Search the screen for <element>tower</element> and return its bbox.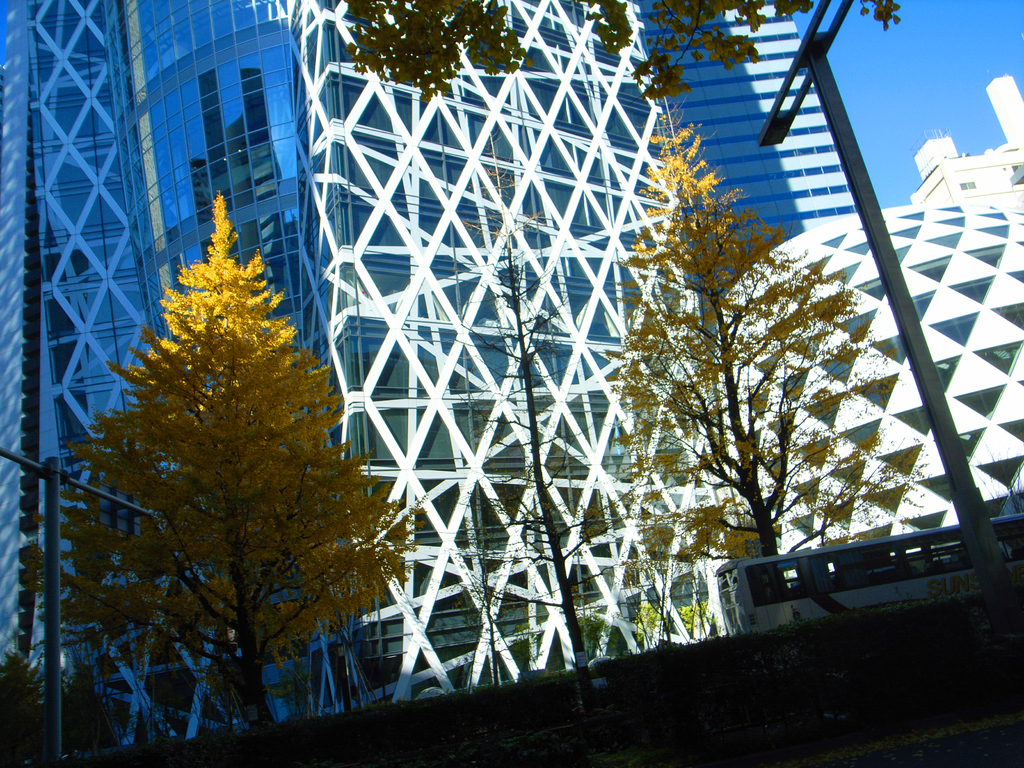
Found: left=0, top=0, right=739, bottom=740.
